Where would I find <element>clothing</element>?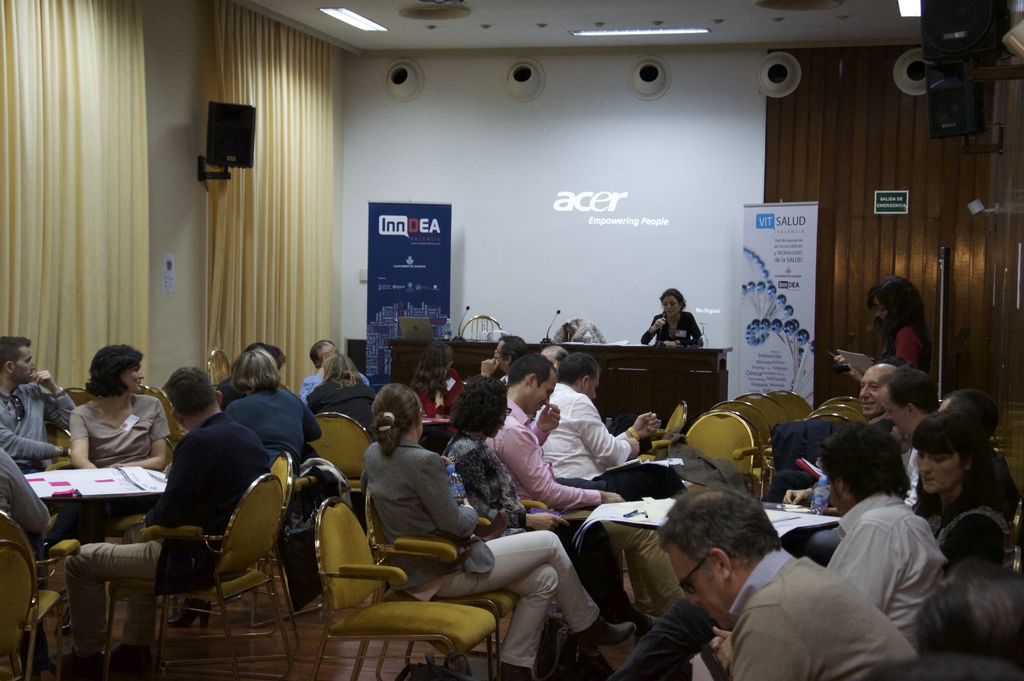
At x1=451 y1=425 x2=578 y2=541.
